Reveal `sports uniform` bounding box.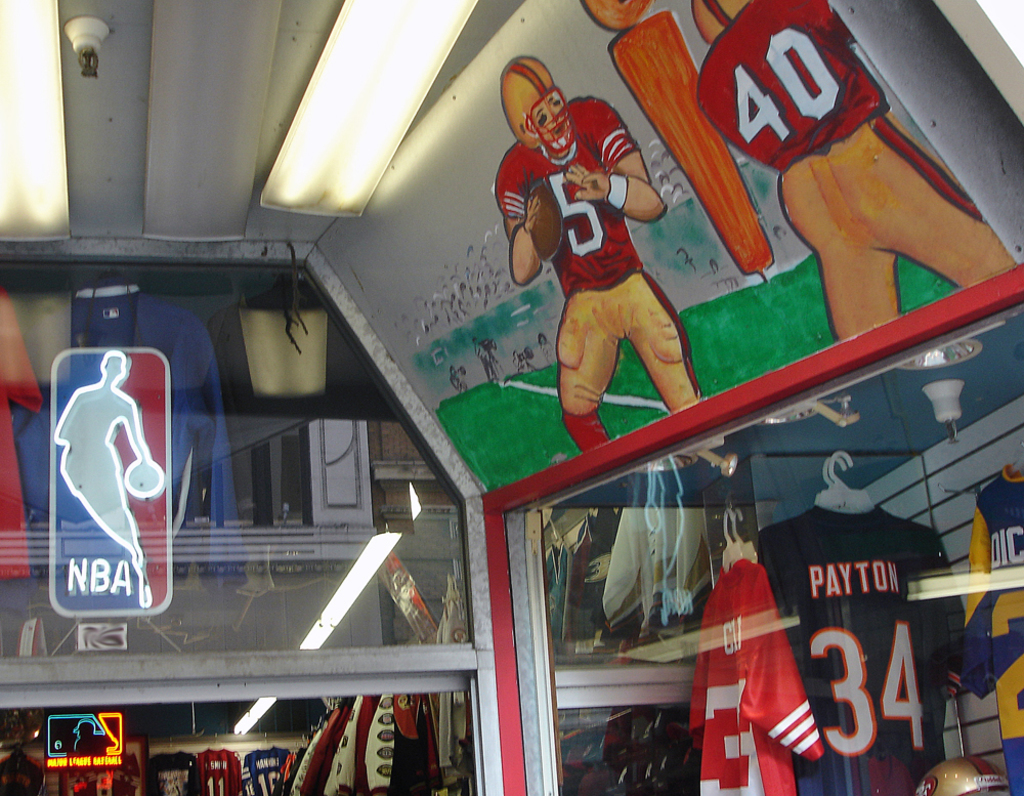
Revealed: (x1=962, y1=582, x2=1023, y2=792).
